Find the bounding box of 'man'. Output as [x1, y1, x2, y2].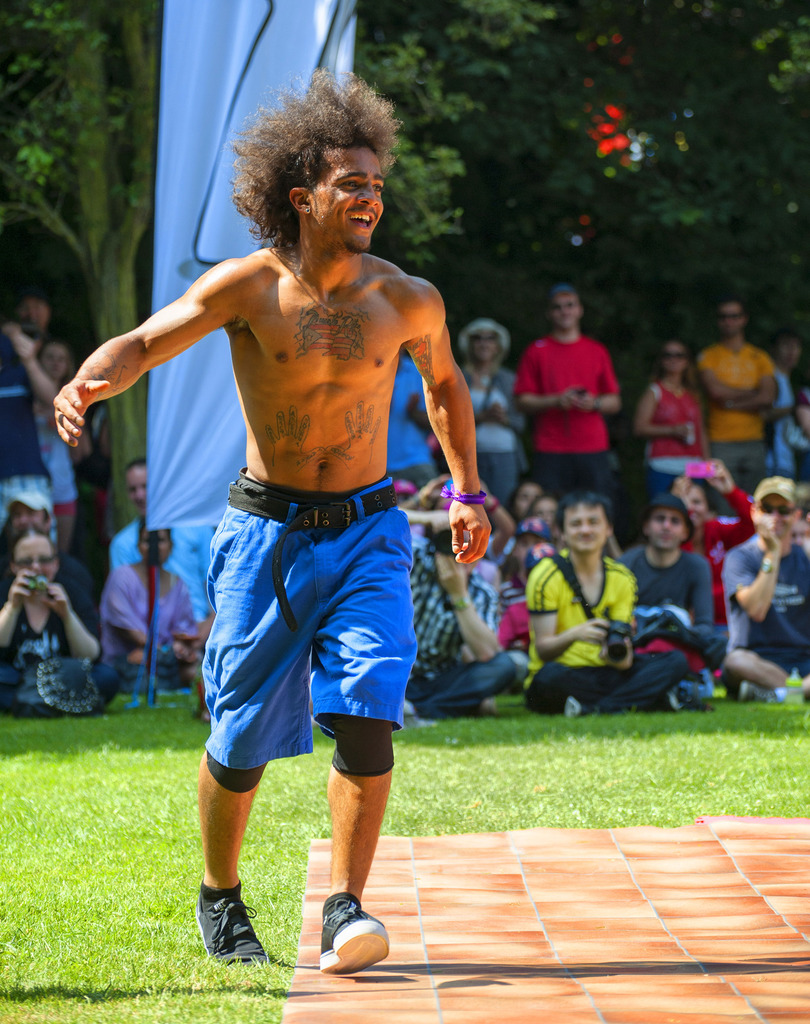
[107, 109, 502, 960].
